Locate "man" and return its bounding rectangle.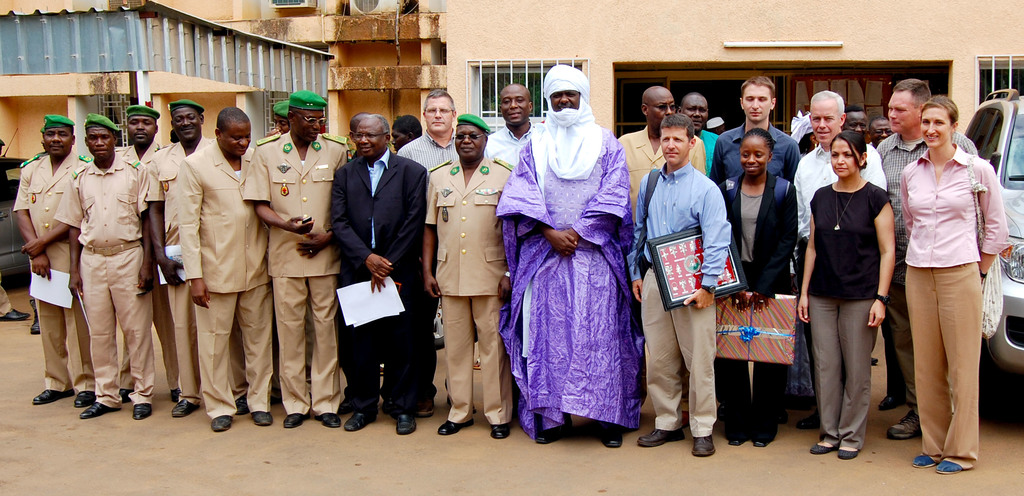
box(710, 78, 800, 178).
